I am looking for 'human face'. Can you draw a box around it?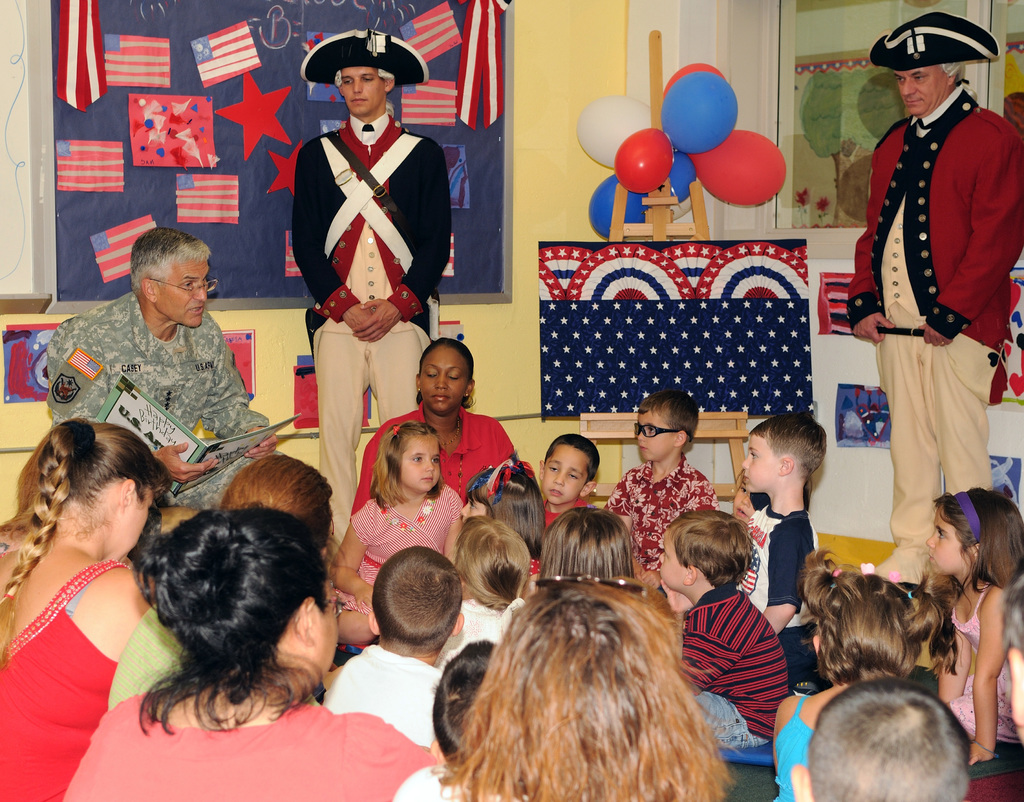
Sure, the bounding box is Rect(659, 529, 691, 591).
